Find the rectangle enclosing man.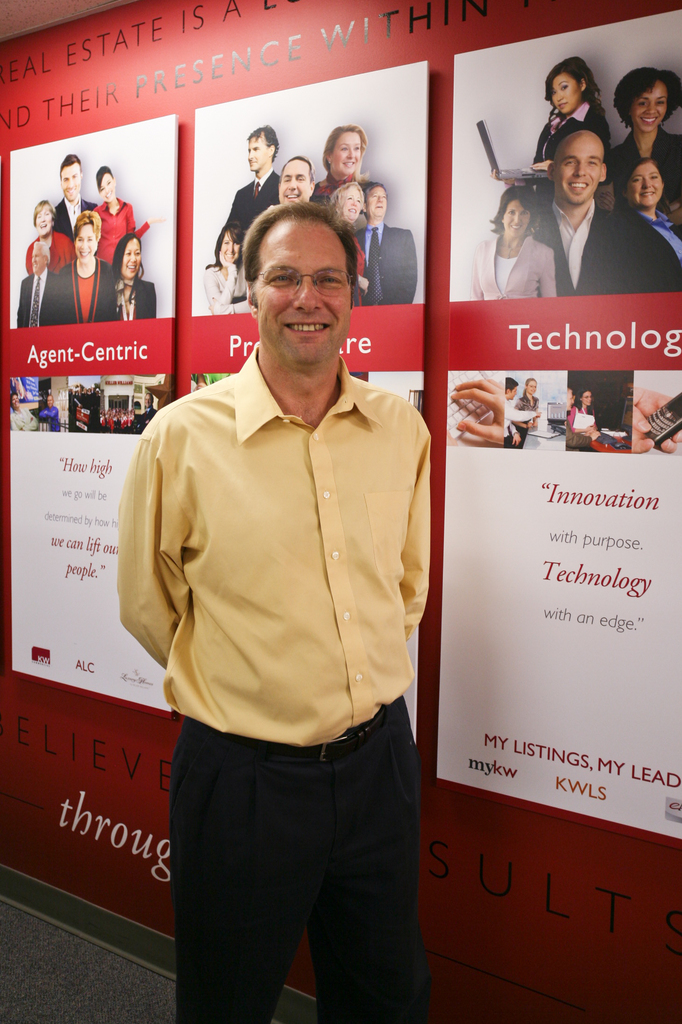
{"x1": 13, "y1": 244, "x2": 66, "y2": 326}.
